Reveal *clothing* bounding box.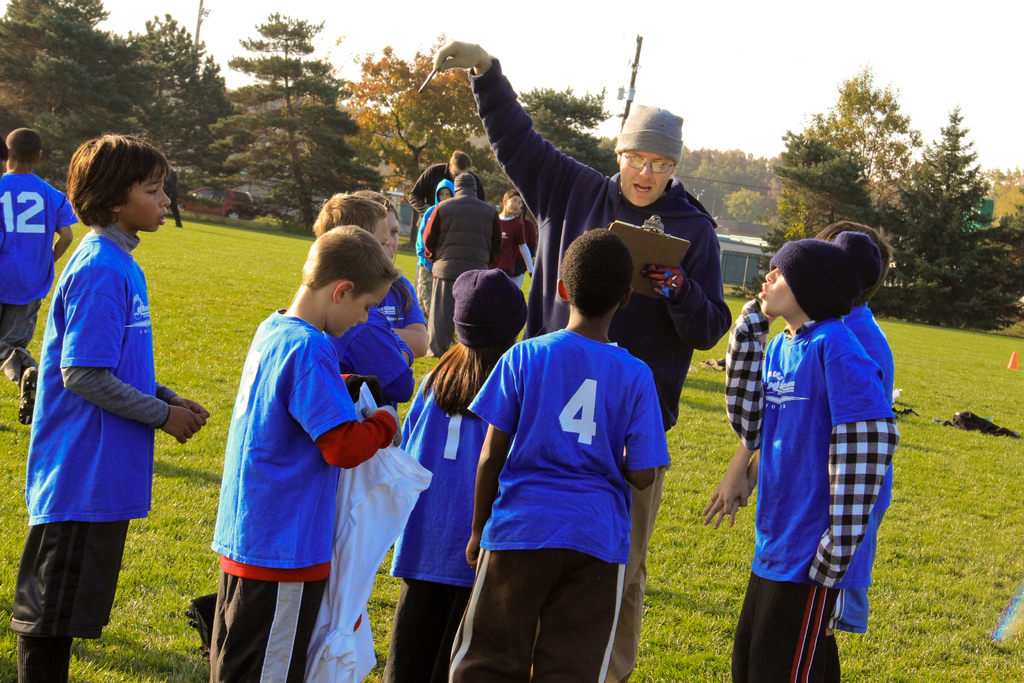
Revealed: rect(515, 215, 537, 267).
